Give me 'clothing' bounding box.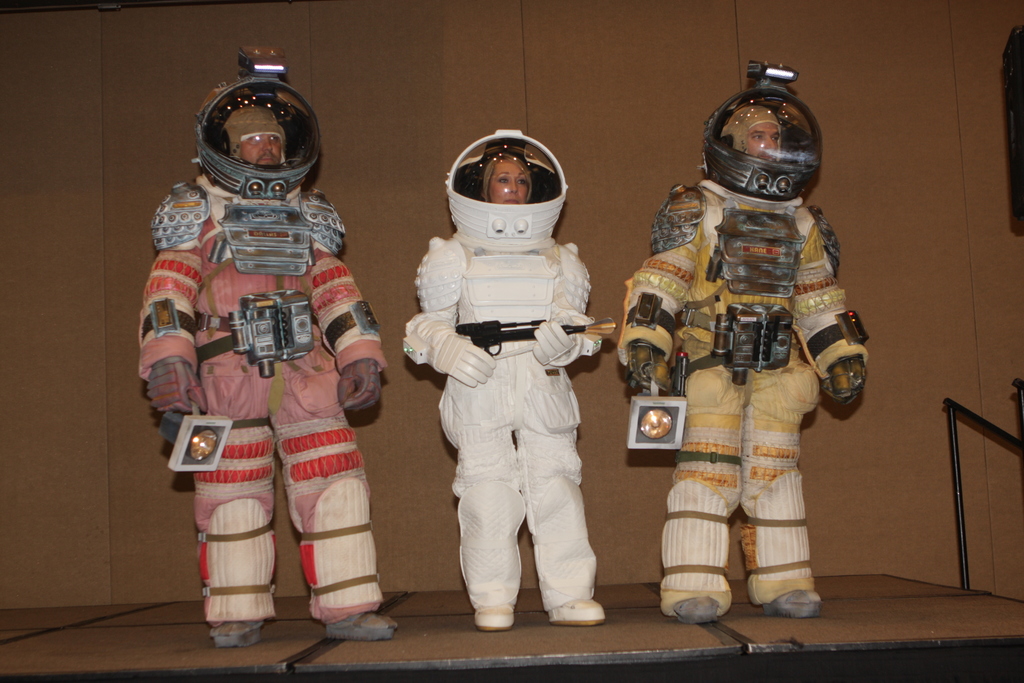
x1=404, y1=220, x2=589, y2=601.
